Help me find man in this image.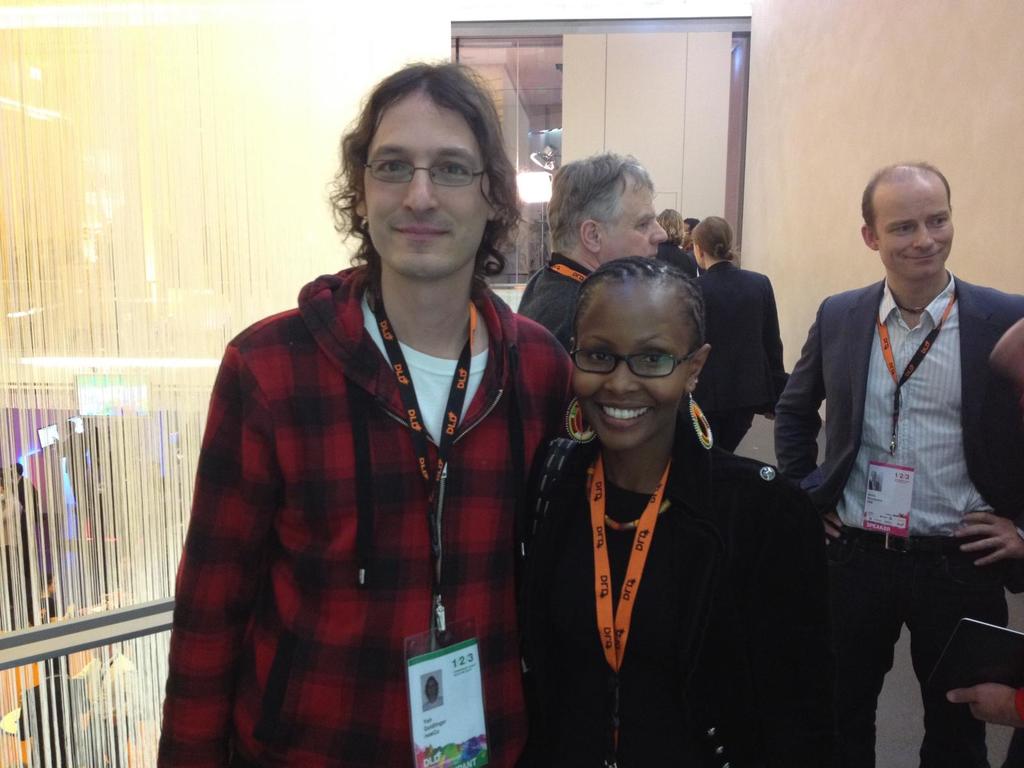
Found it: l=779, t=149, r=1015, b=716.
